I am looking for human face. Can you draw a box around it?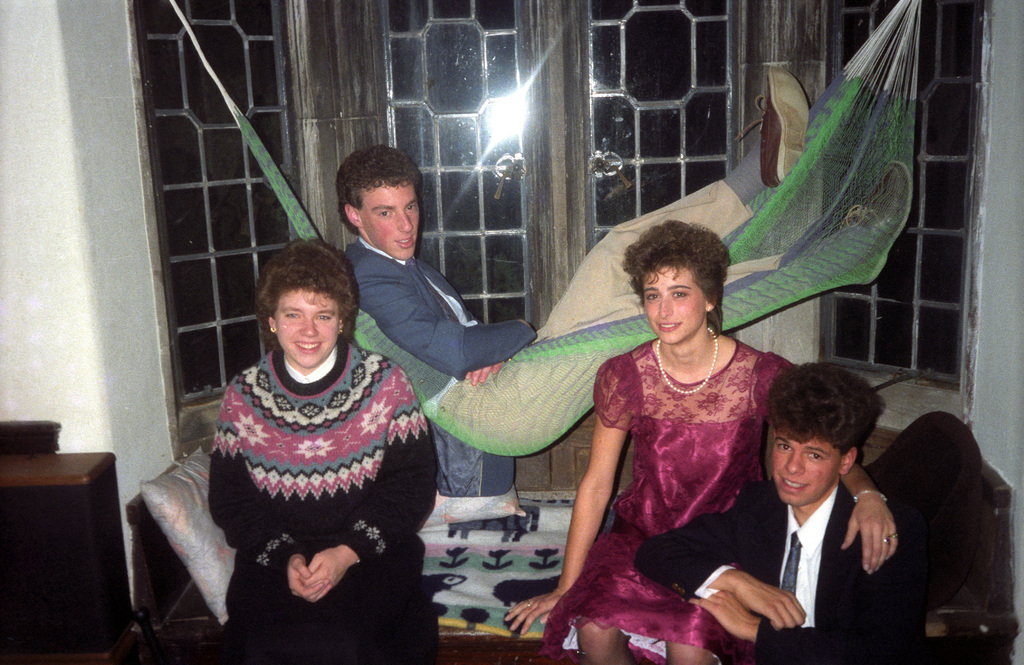
Sure, the bounding box is {"x1": 637, "y1": 264, "x2": 706, "y2": 343}.
